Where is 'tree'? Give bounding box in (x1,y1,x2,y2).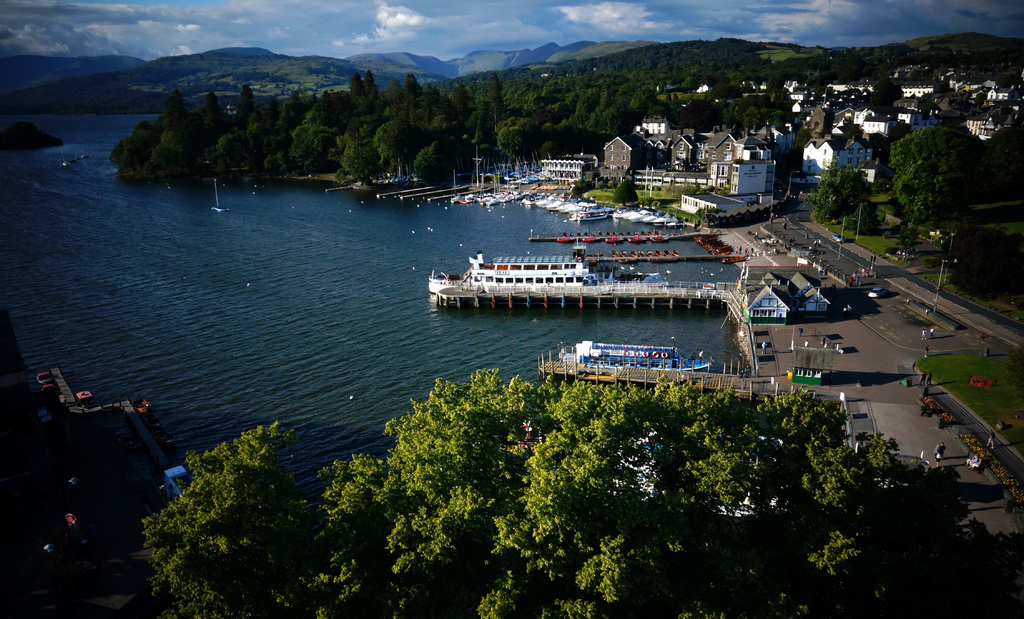
(945,217,1020,296).
